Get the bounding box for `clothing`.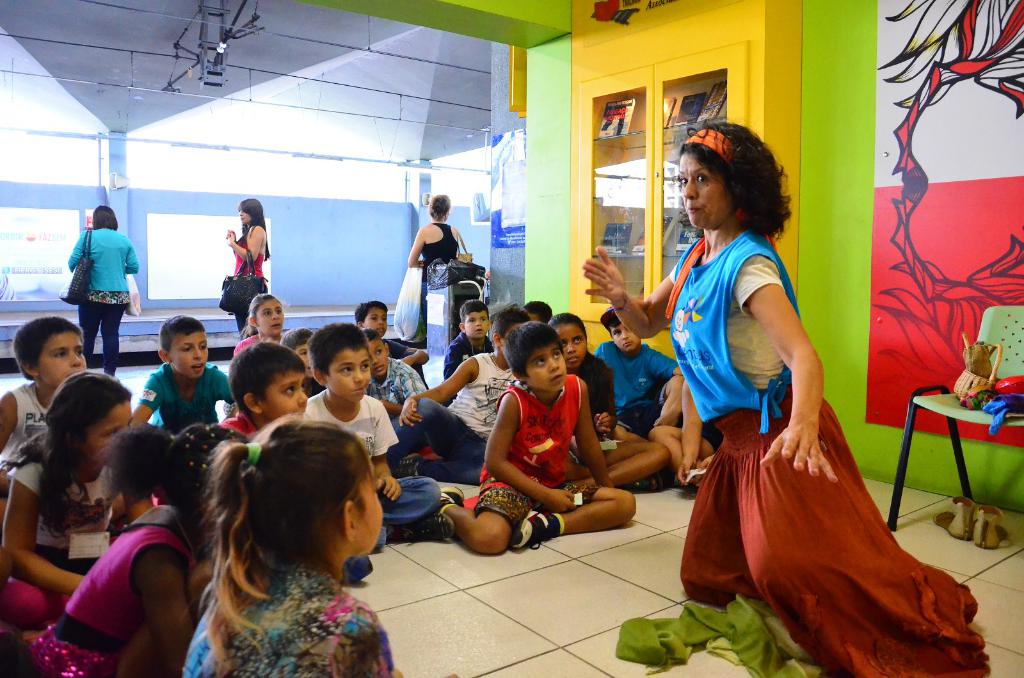
region(0, 380, 42, 464).
